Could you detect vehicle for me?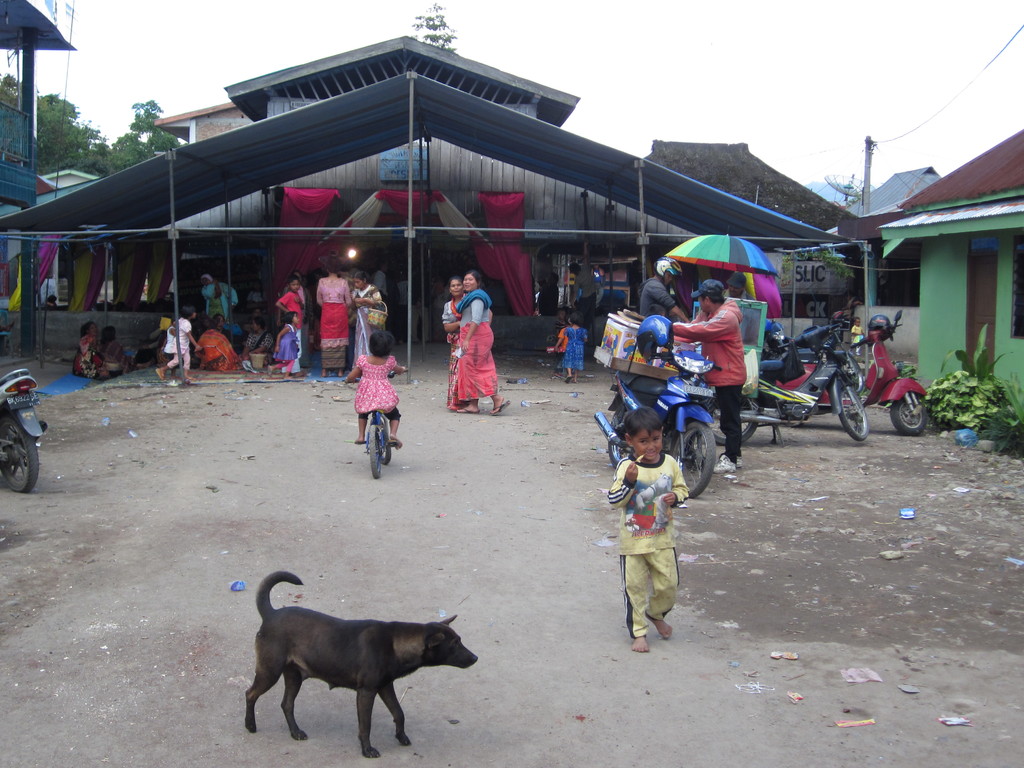
Detection result: (left=585, top=313, right=721, bottom=494).
